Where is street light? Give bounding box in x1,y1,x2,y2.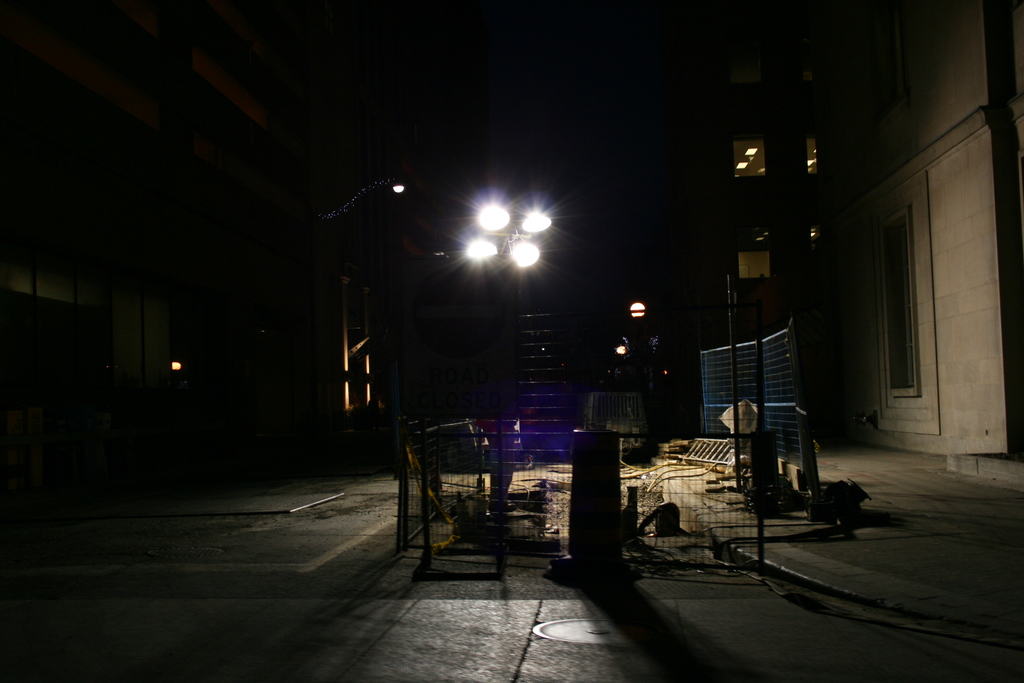
614,342,630,358.
